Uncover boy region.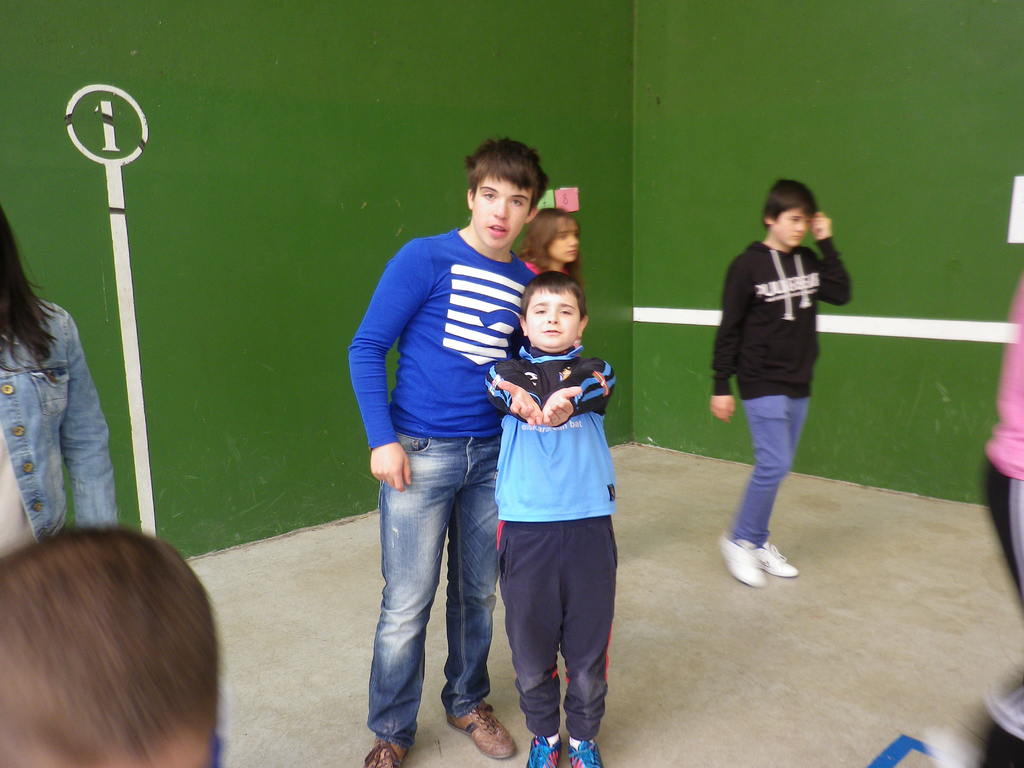
Uncovered: rect(340, 135, 542, 767).
